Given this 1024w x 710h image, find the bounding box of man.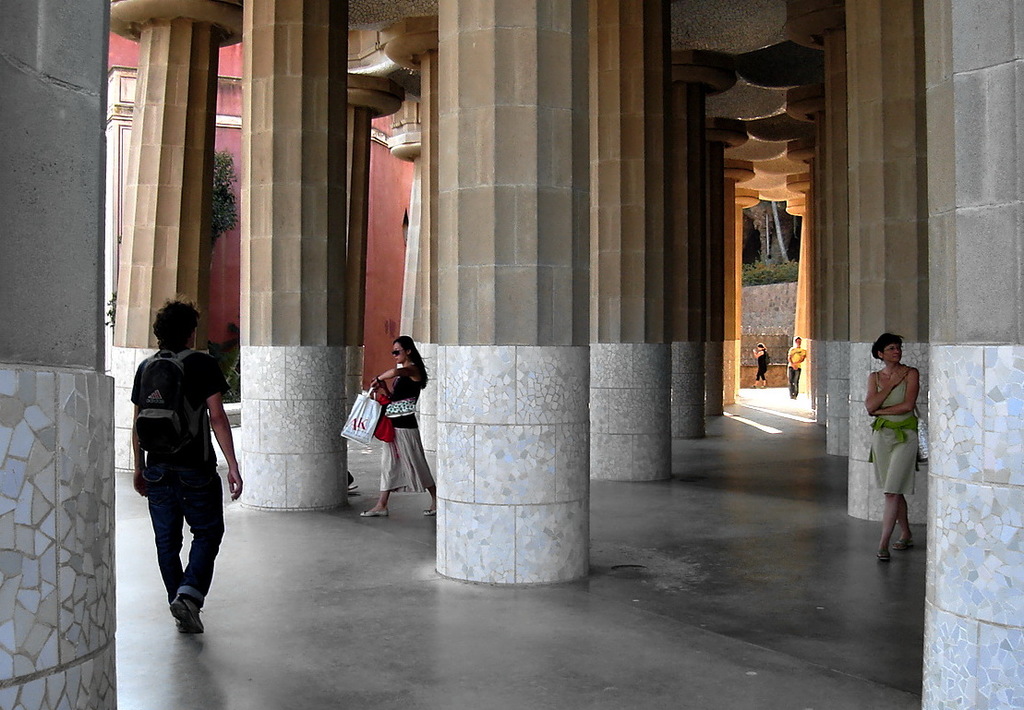
(left=753, top=342, right=767, bottom=391).
